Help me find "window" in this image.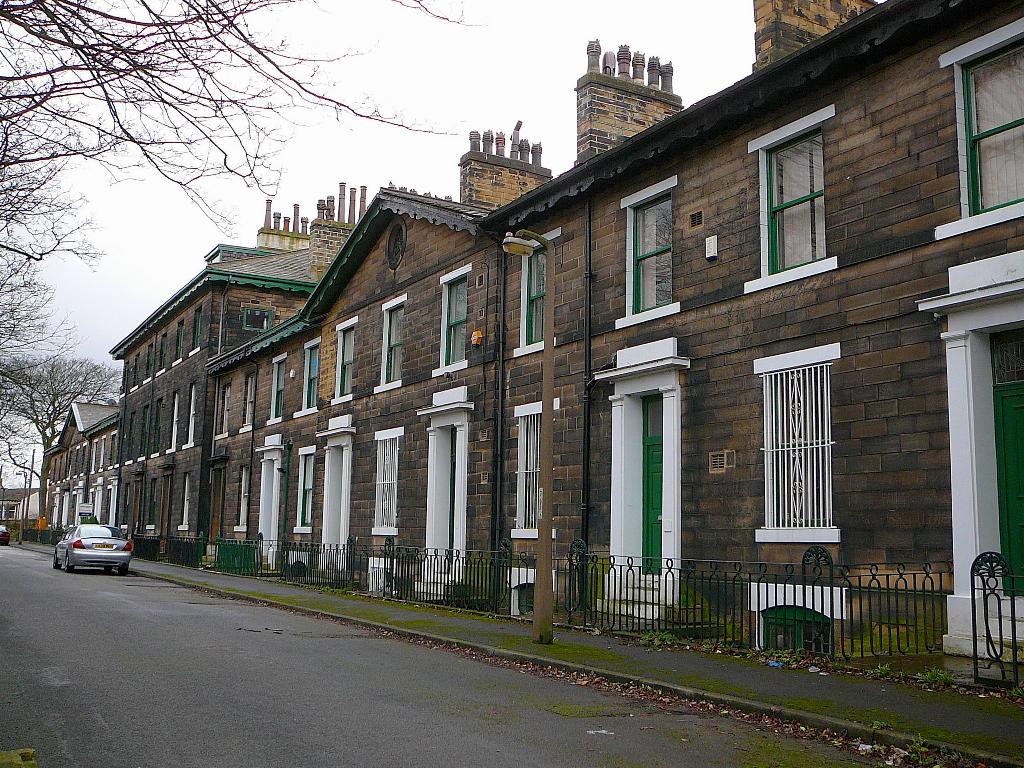
Found it: {"x1": 760, "y1": 129, "x2": 826, "y2": 269}.
